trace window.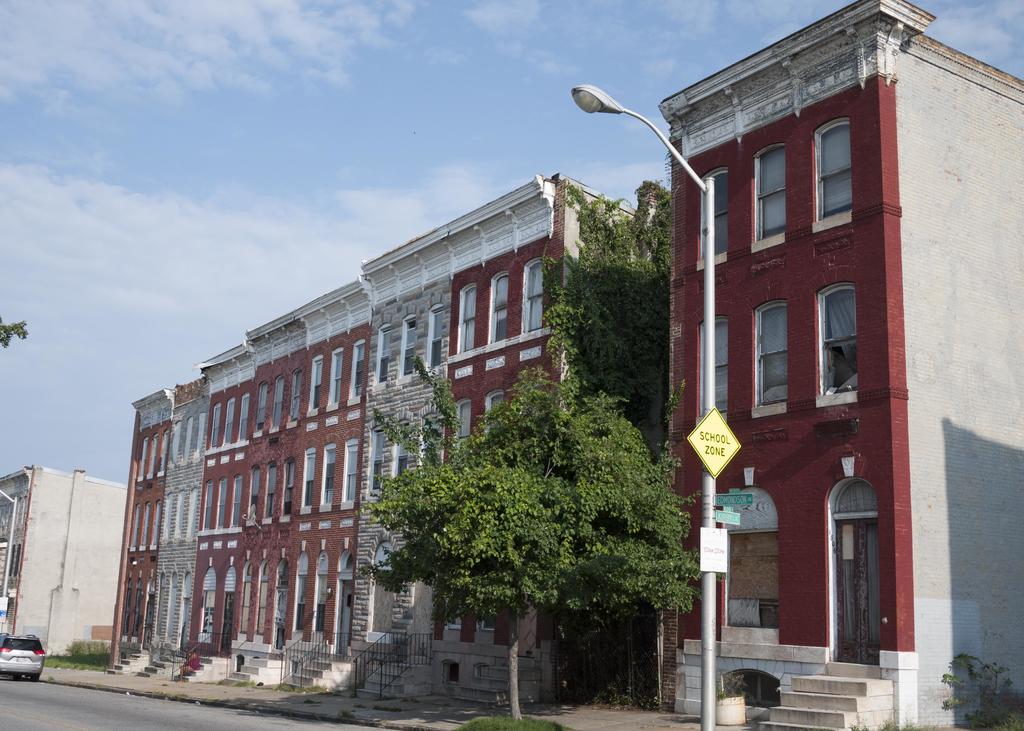
Traced to BBox(758, 153, 789, 232).
